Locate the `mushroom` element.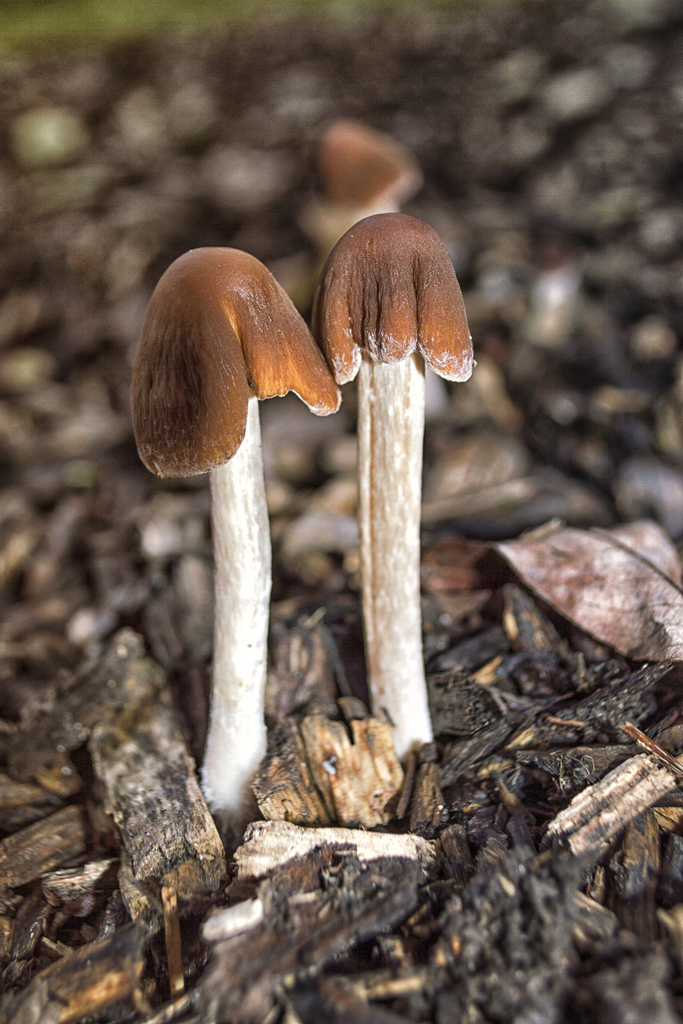
Element bbox: x1=311, y1=212, x2=477, y2=762.
